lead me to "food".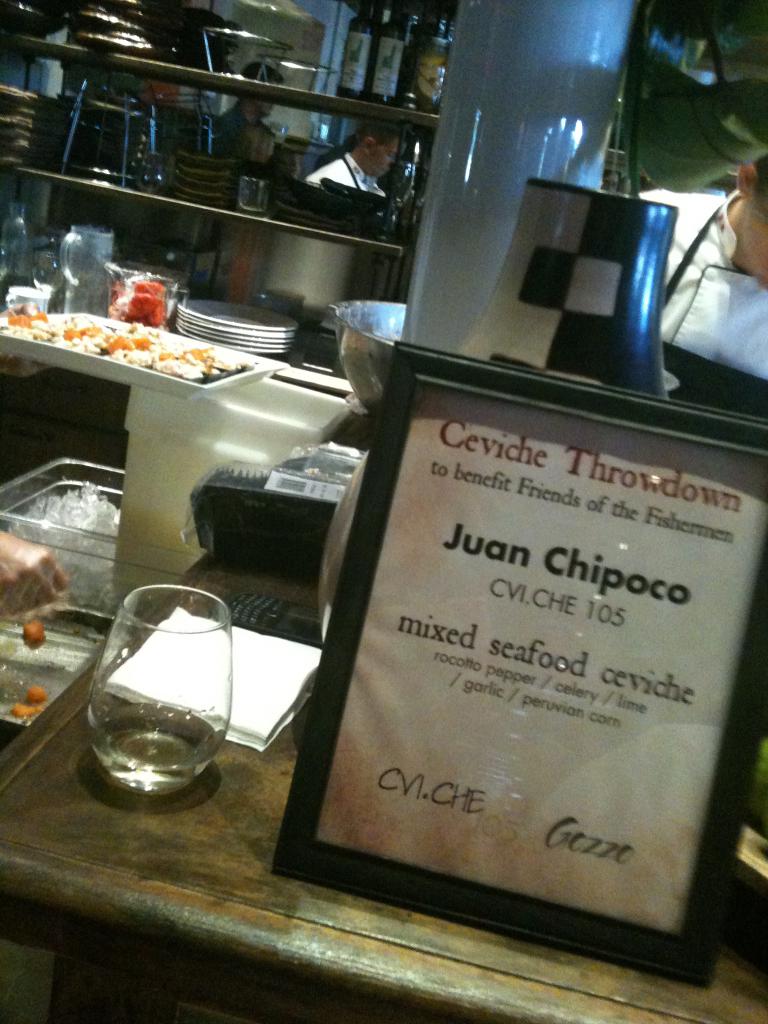
Lead to detection(22, 617, 51, 648).
